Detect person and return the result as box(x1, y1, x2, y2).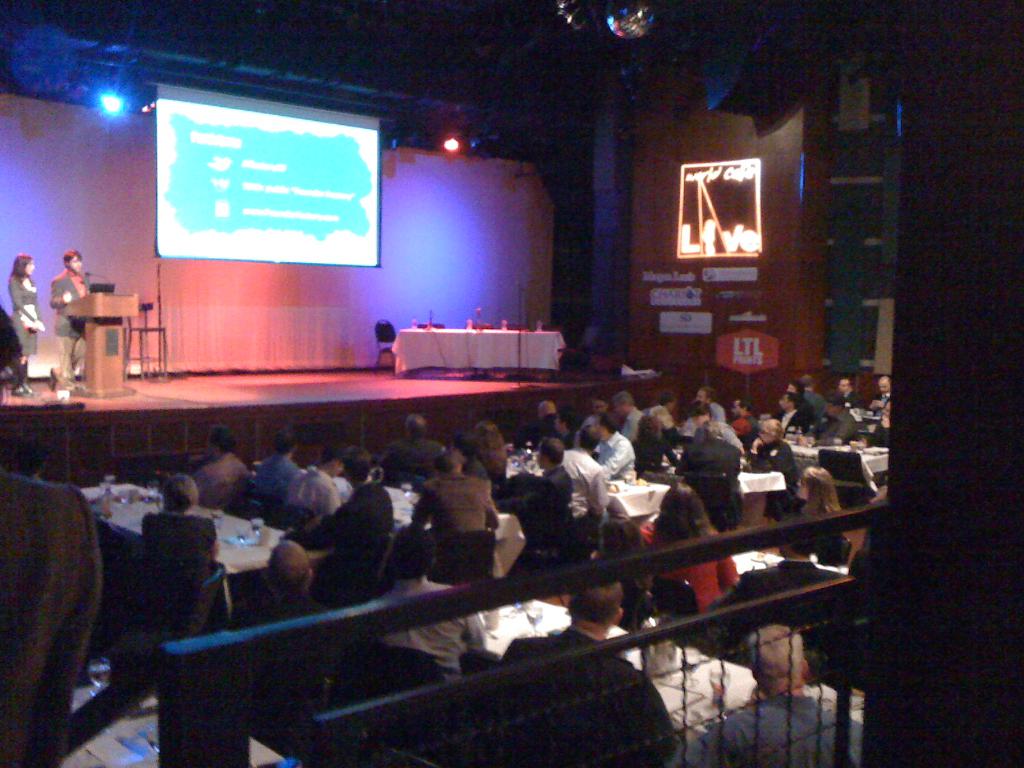
box(189, 425, 252, 515).
